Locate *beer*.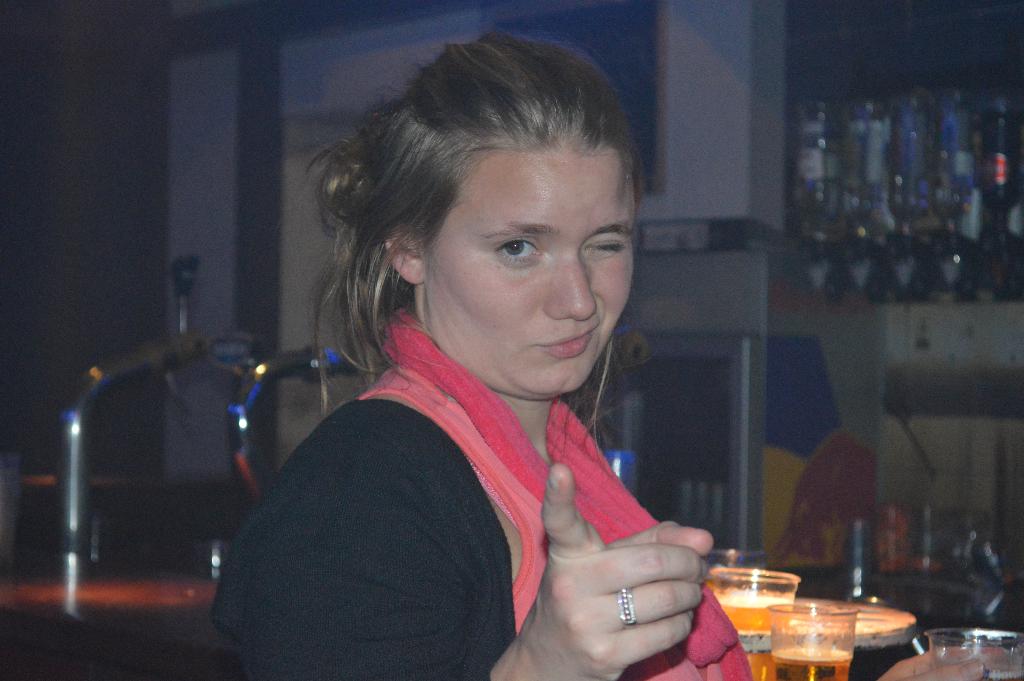
Bounding box: BBox(771, 644, 854, 678).
